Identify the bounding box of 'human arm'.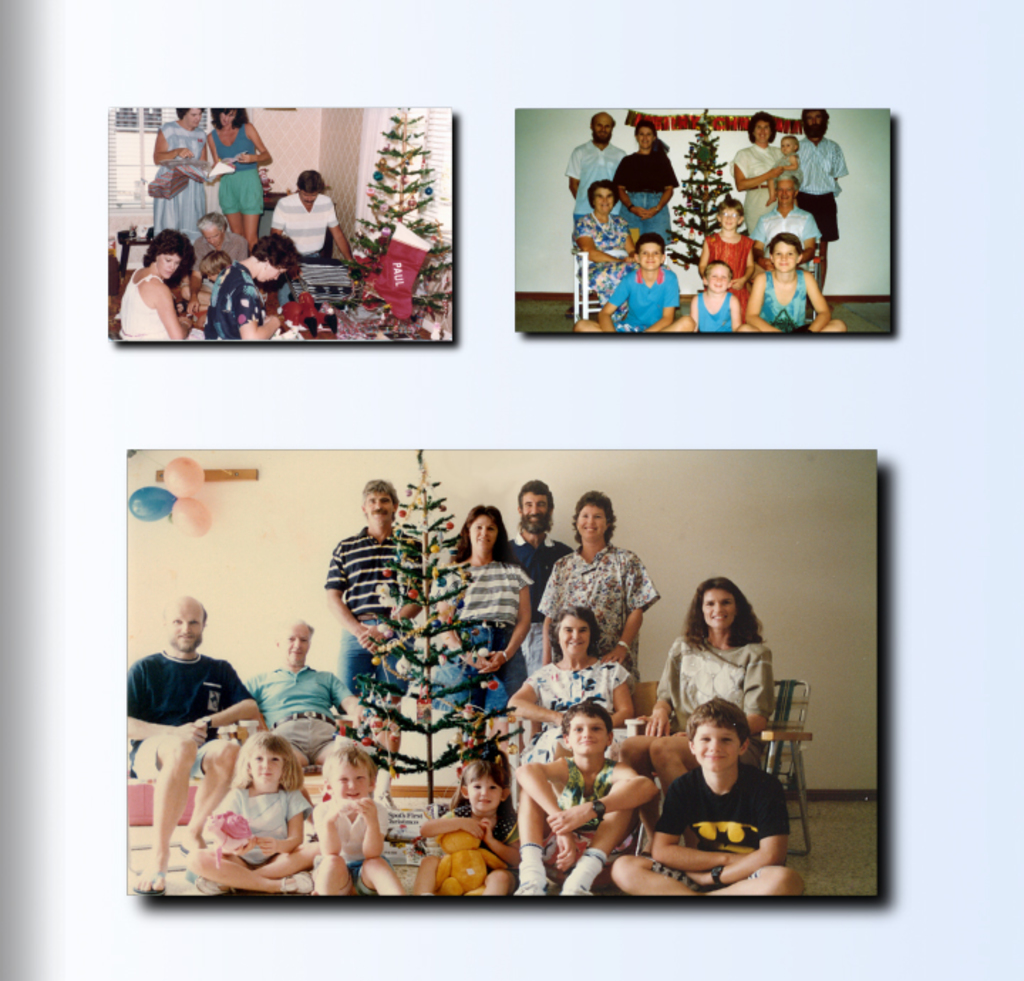
[left=796, top=225, right=818, bottom=254].
